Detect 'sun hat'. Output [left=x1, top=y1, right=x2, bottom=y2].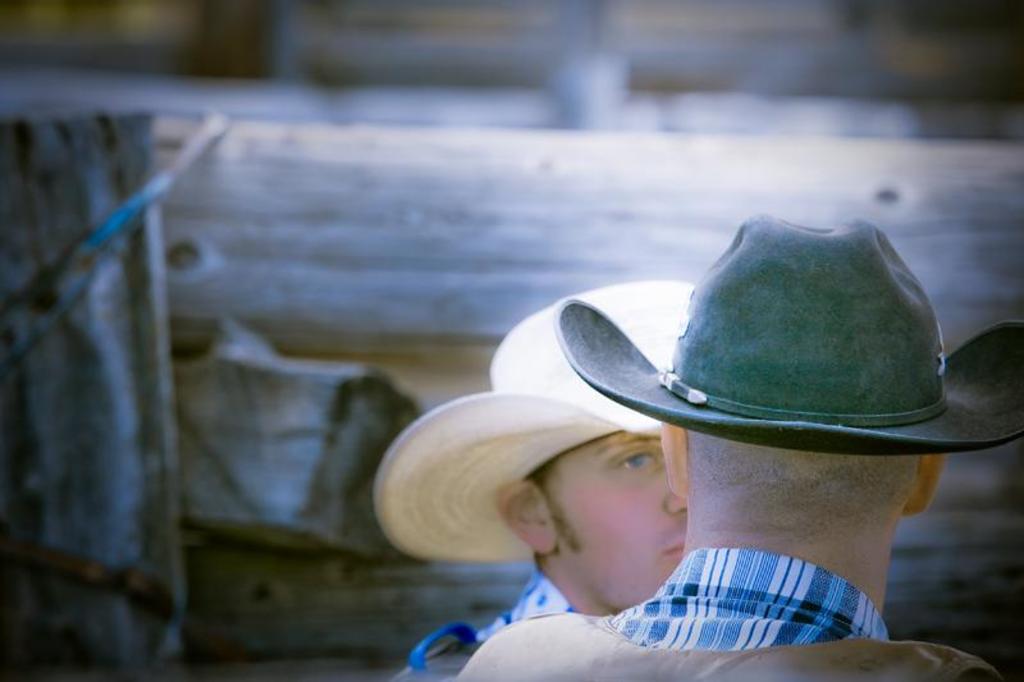
[left=372, top=270, right=708, bottom=562].
